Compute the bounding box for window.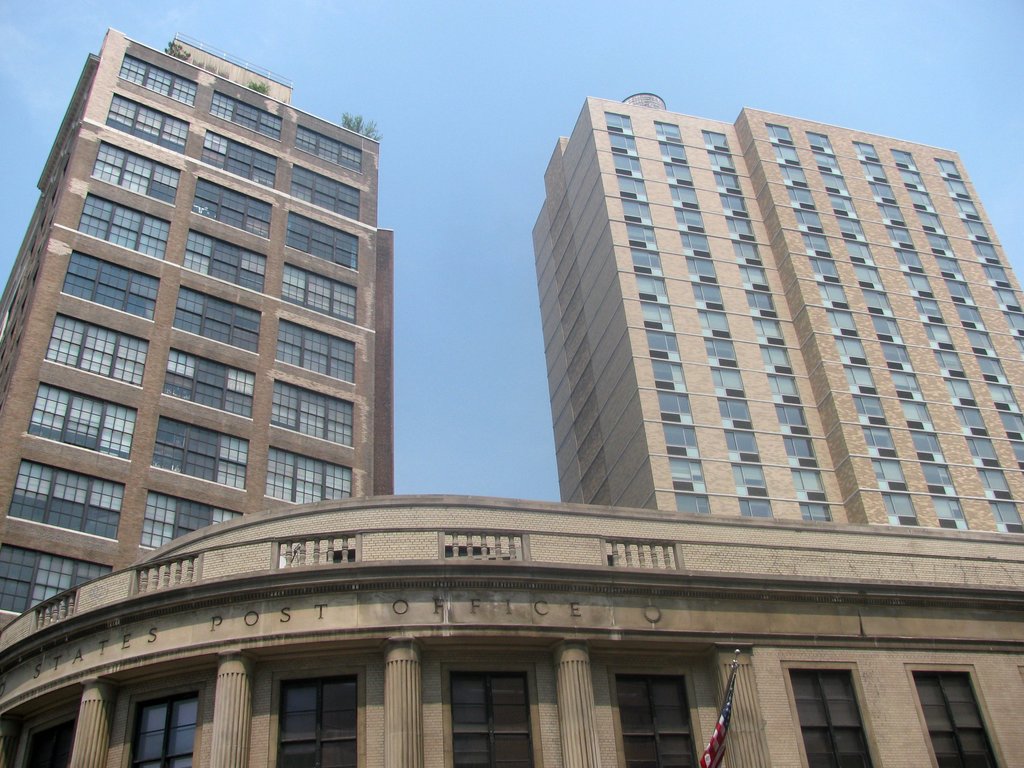
select_region(19, 719, 74, 767).
